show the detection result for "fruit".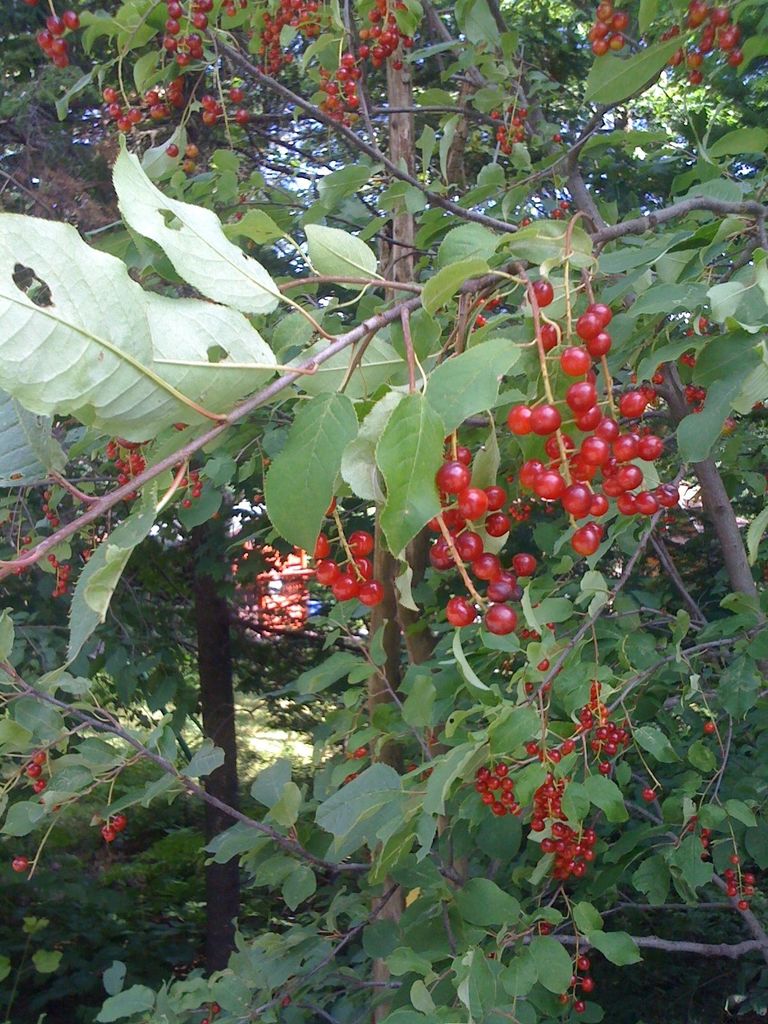
box(31, 780, 46, 797).
